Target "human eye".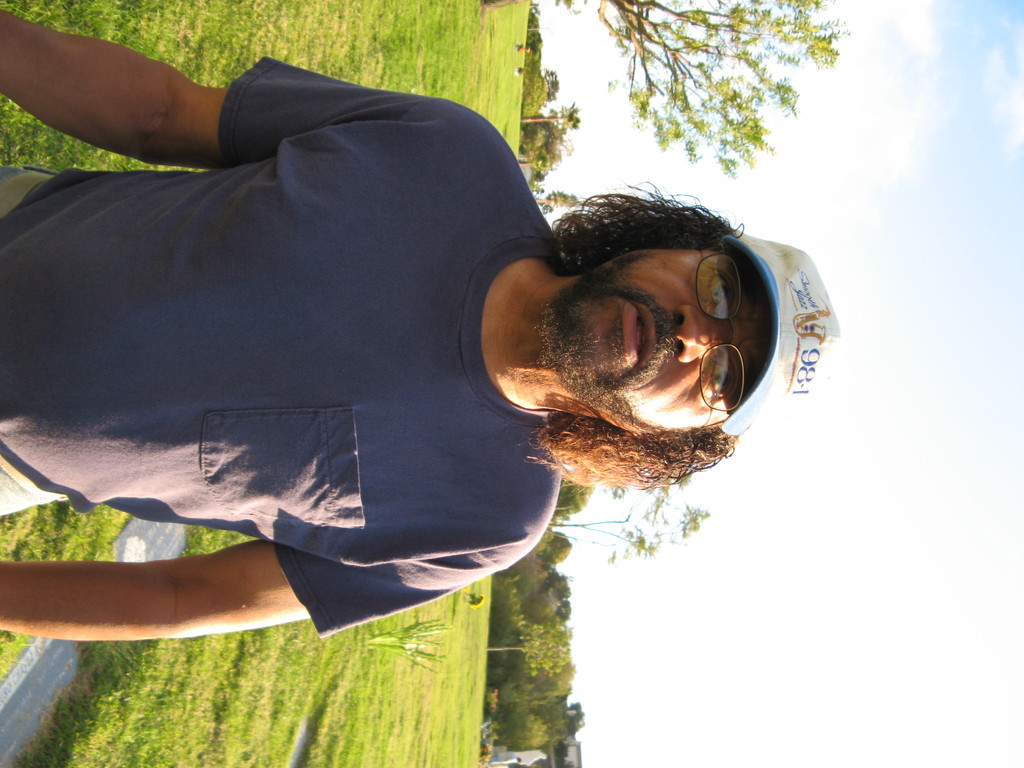
Target region: pyautogui.locateOnScreen(710, 350, 735, 401).
